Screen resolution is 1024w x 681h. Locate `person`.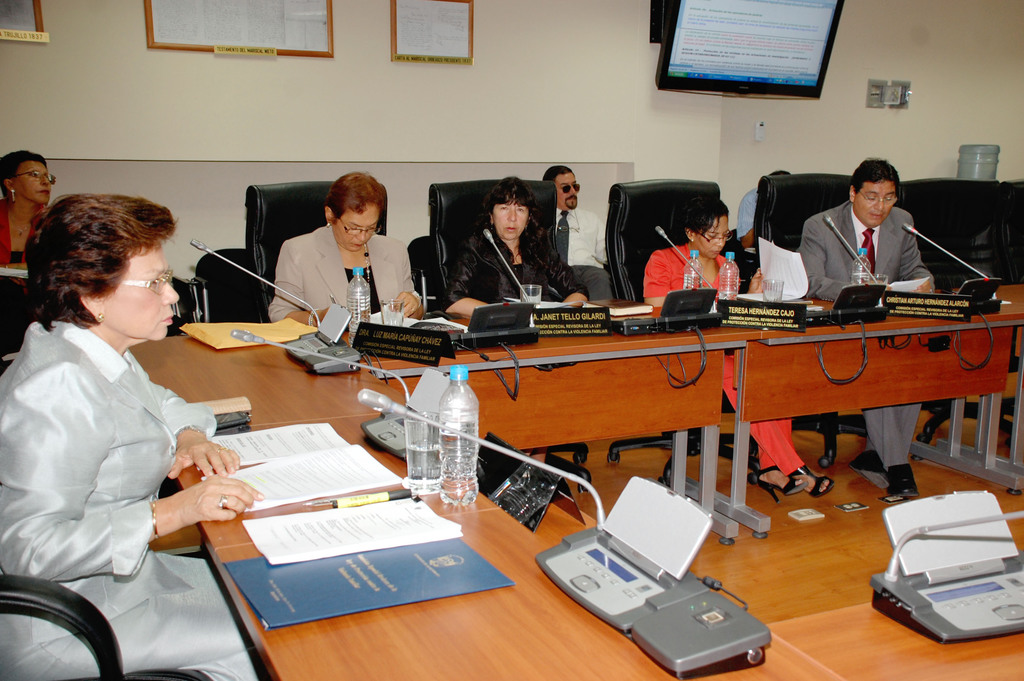
detection(0, 193, 266, 680).
